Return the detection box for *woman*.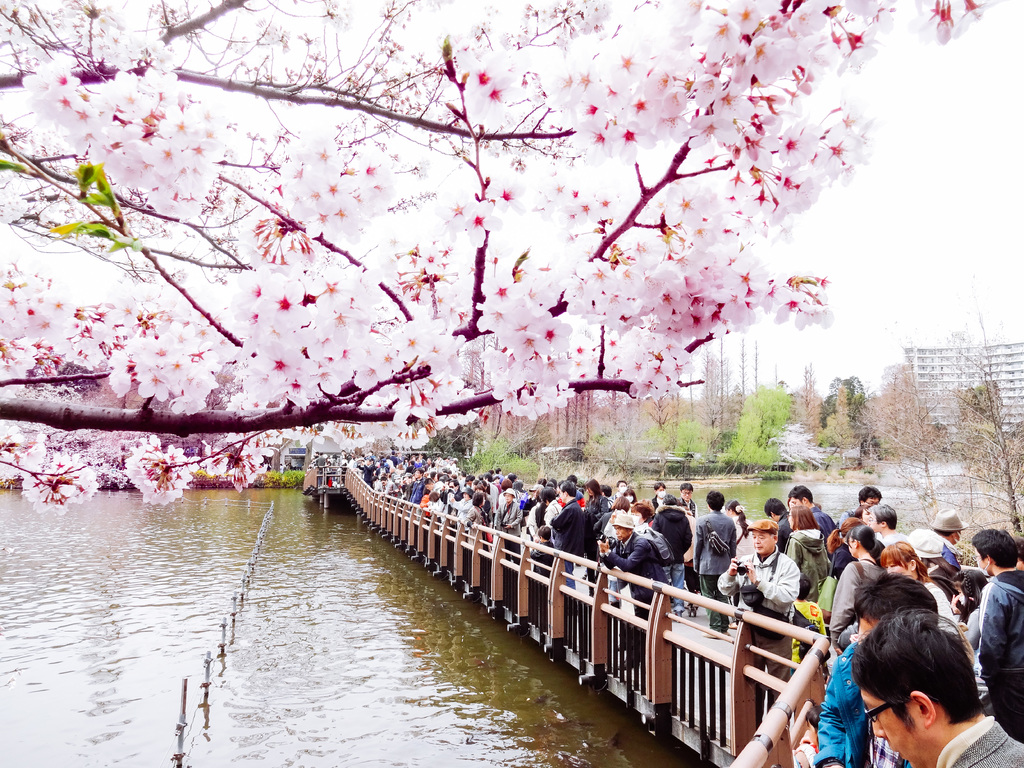
719 500 751 631.
